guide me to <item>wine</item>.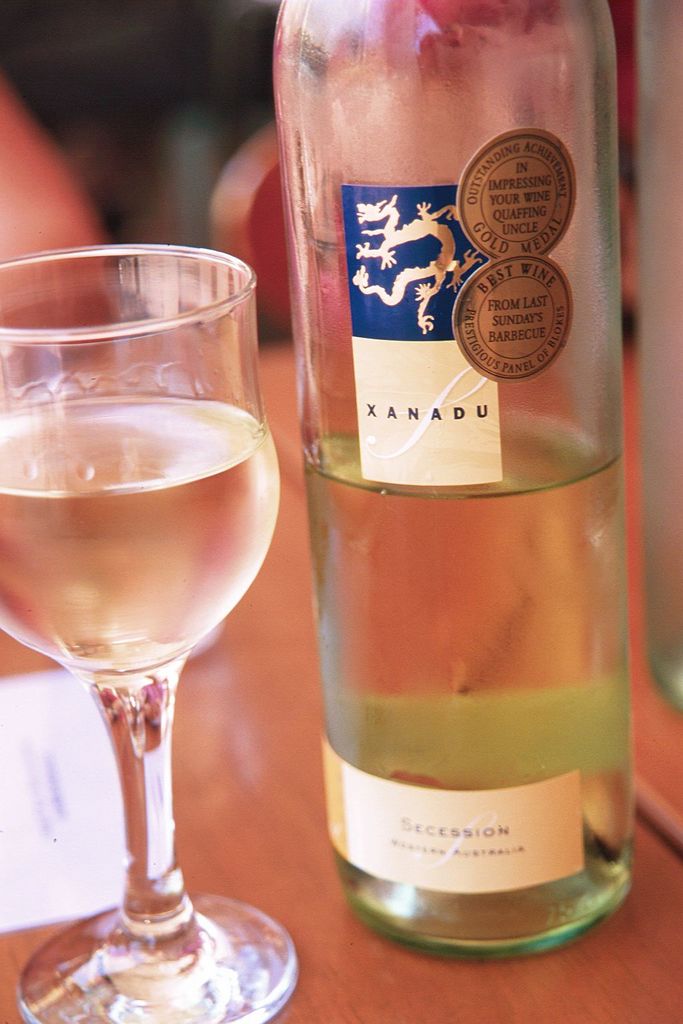
Guidance: [x1=309, y1=0, x2=646, y2=969].
